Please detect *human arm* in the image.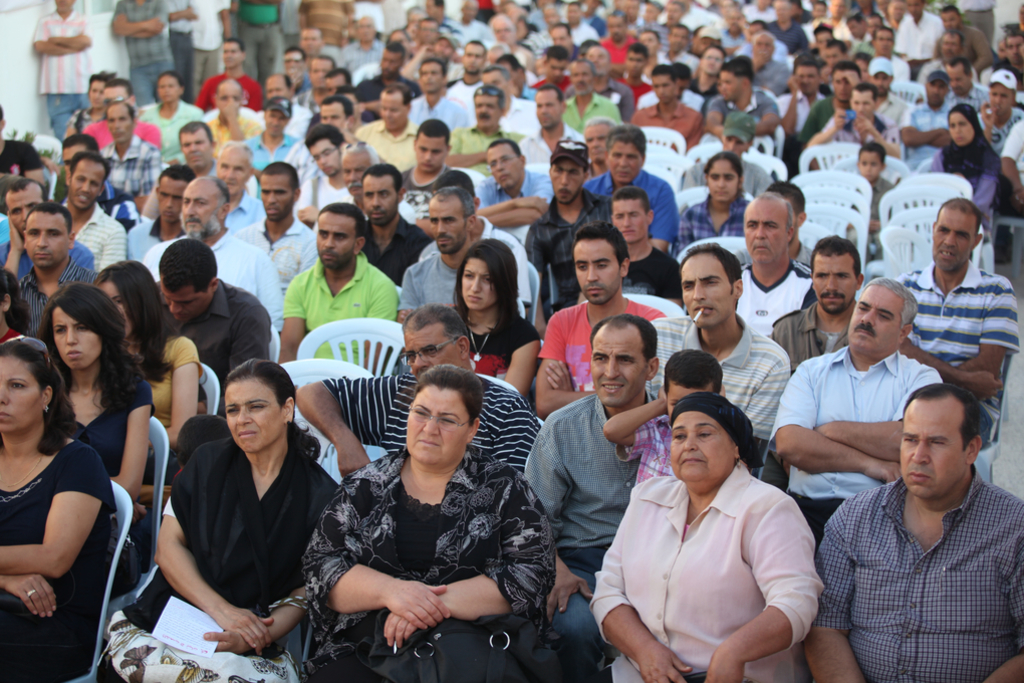
898/338/1004/401.
